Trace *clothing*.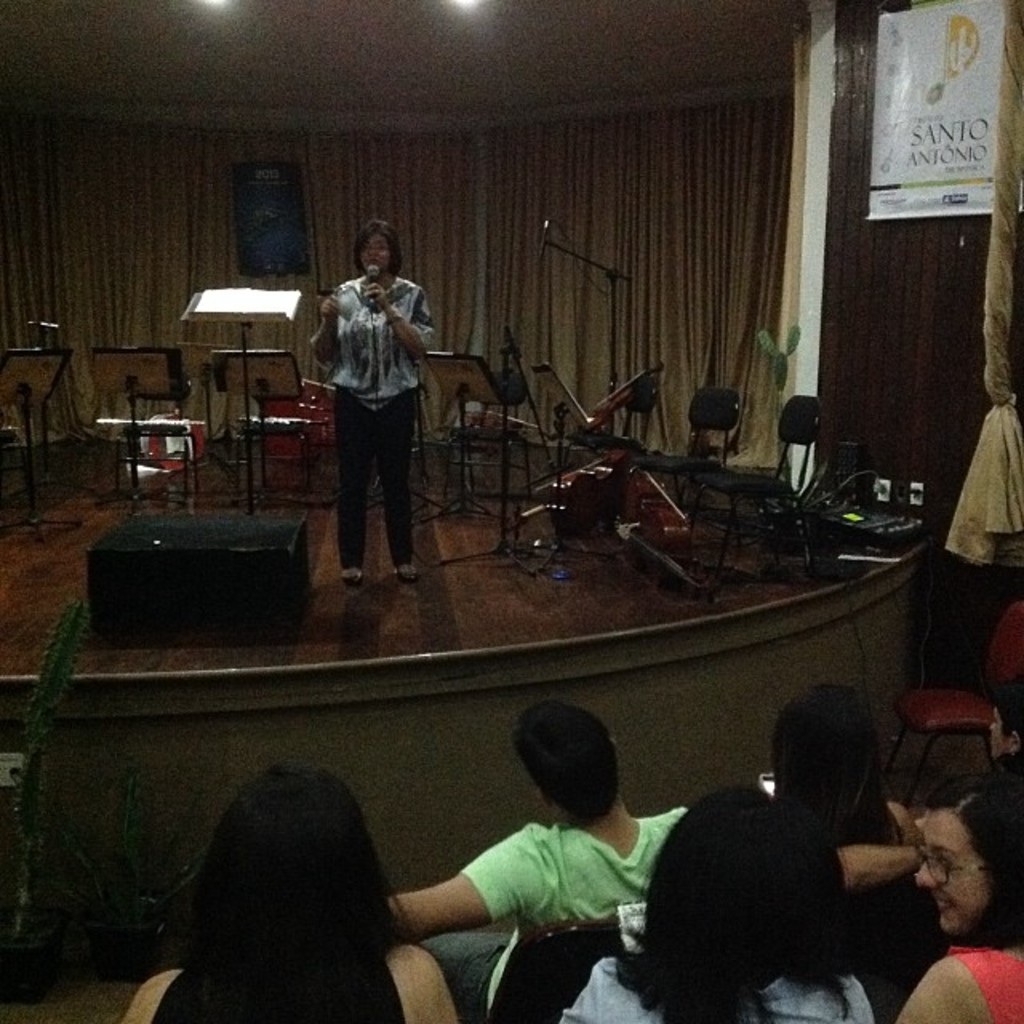
Traced to (left=547, top=952, right=880, bottom=1022).
